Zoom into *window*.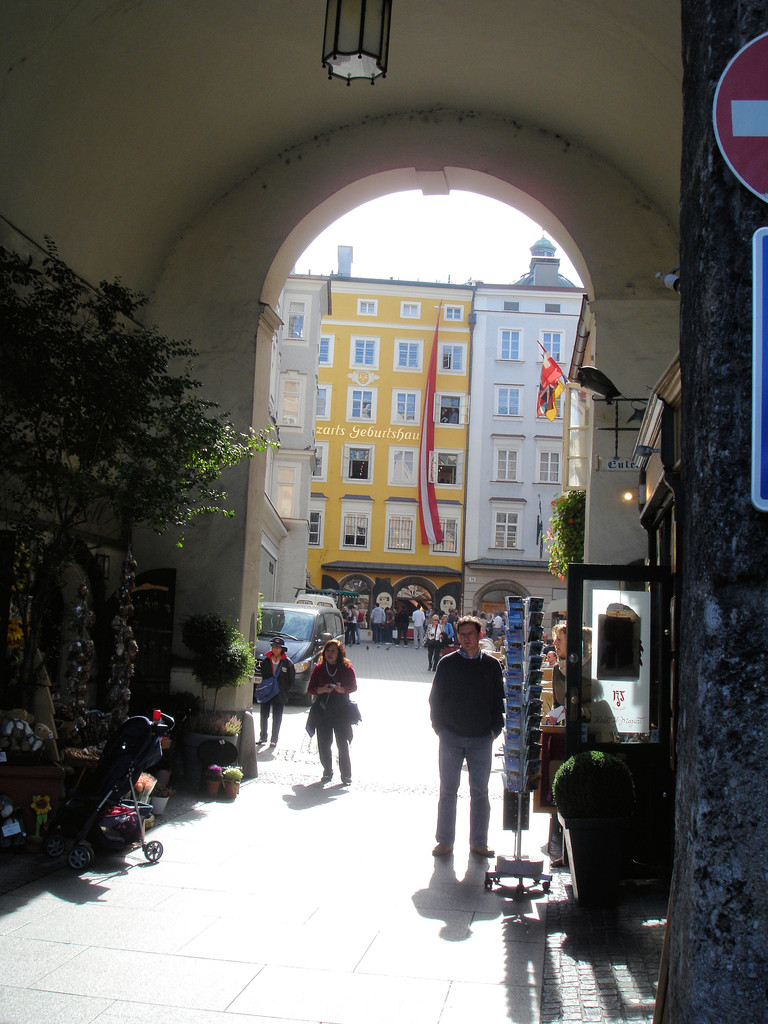
Zoom target: box(289, 301, 303, 342).
